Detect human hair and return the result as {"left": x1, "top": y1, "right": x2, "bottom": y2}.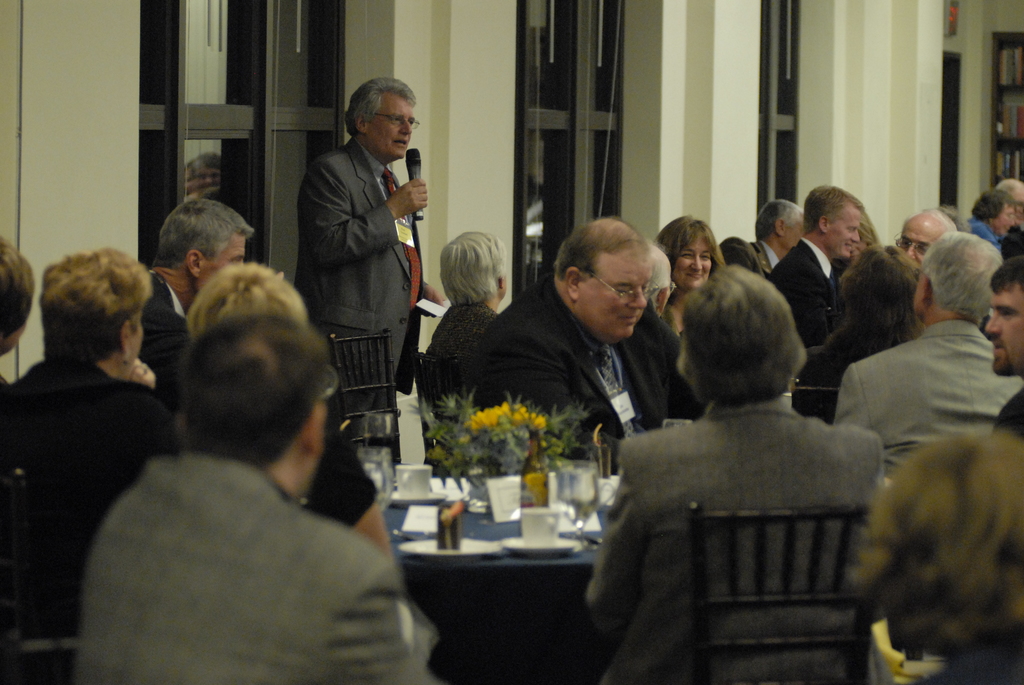
{"left": 344, "top": 74, "right": 416, "bottom": 140}.
